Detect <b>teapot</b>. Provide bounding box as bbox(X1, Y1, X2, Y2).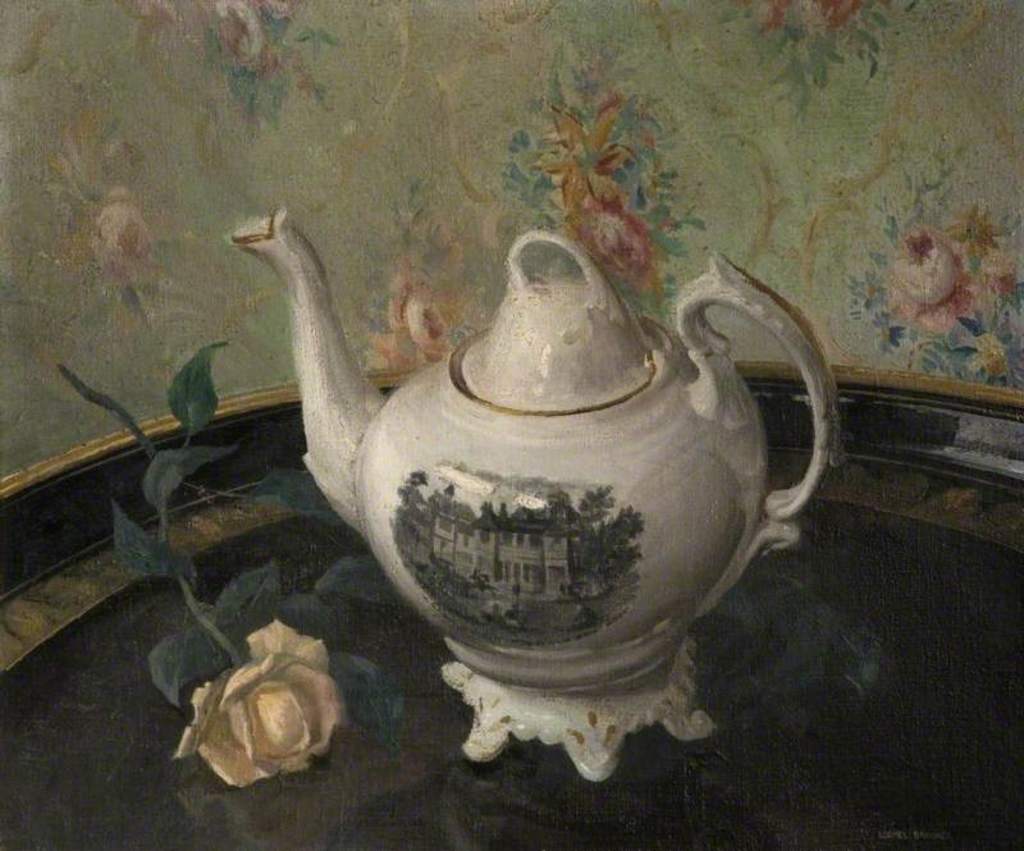
bbox(227, 207, 846, 777).
